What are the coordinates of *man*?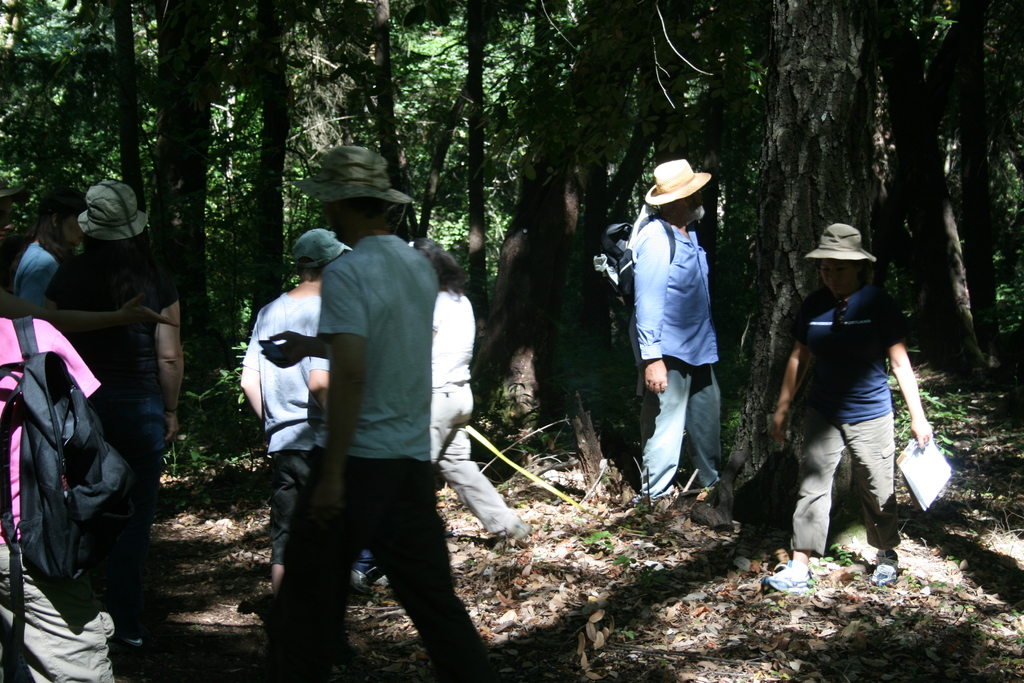
l=44, t=173, r=196, b=638.
